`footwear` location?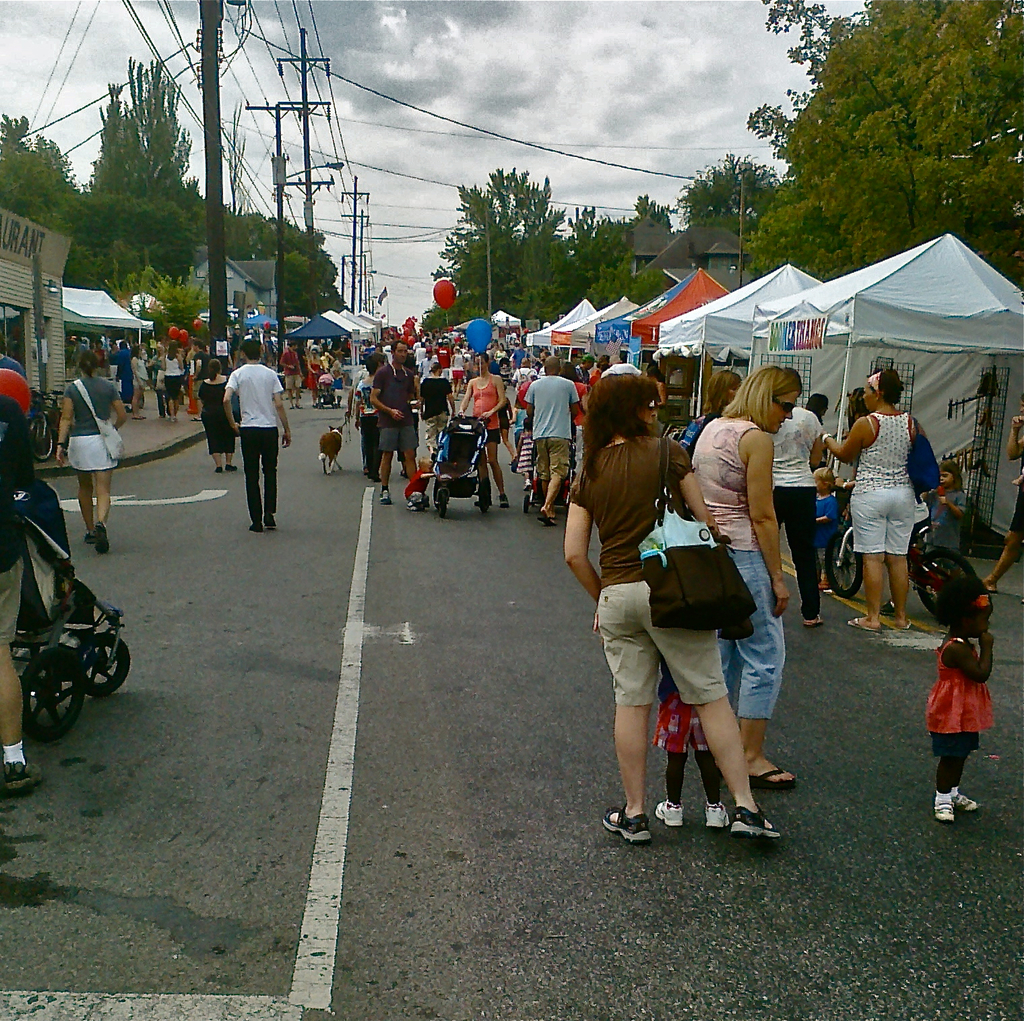
bbox=[728, 819, 781, 840]
